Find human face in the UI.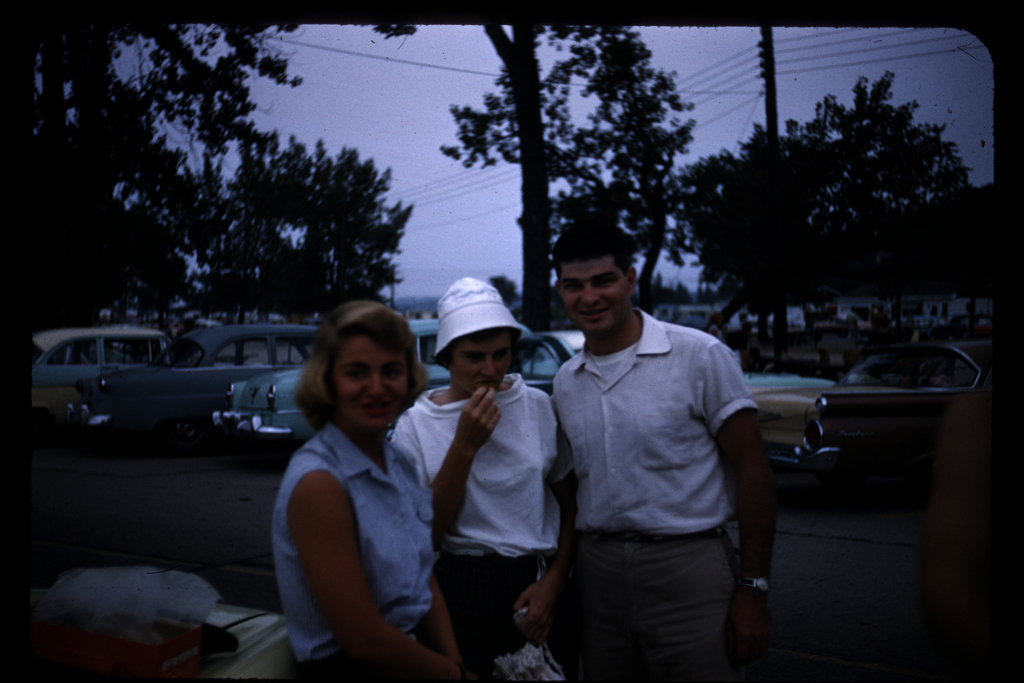
UI element at box(455, 336, 509, 395).
